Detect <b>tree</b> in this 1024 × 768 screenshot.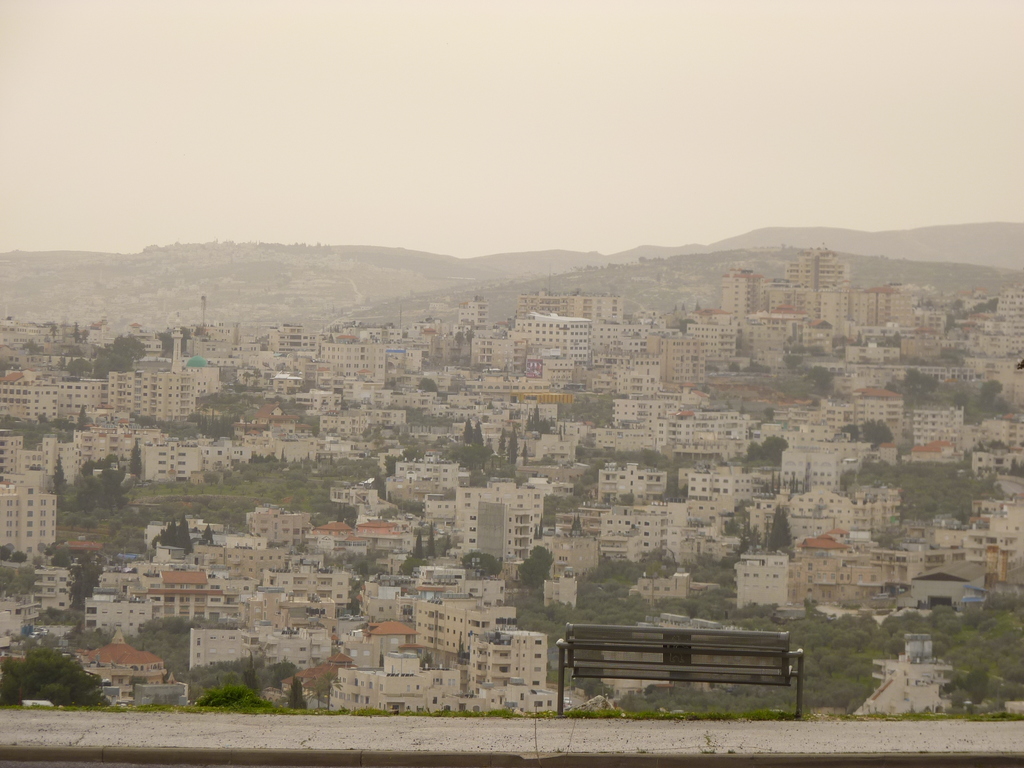
Detection: x1=454, y1=636, x2=470, y2=665.
